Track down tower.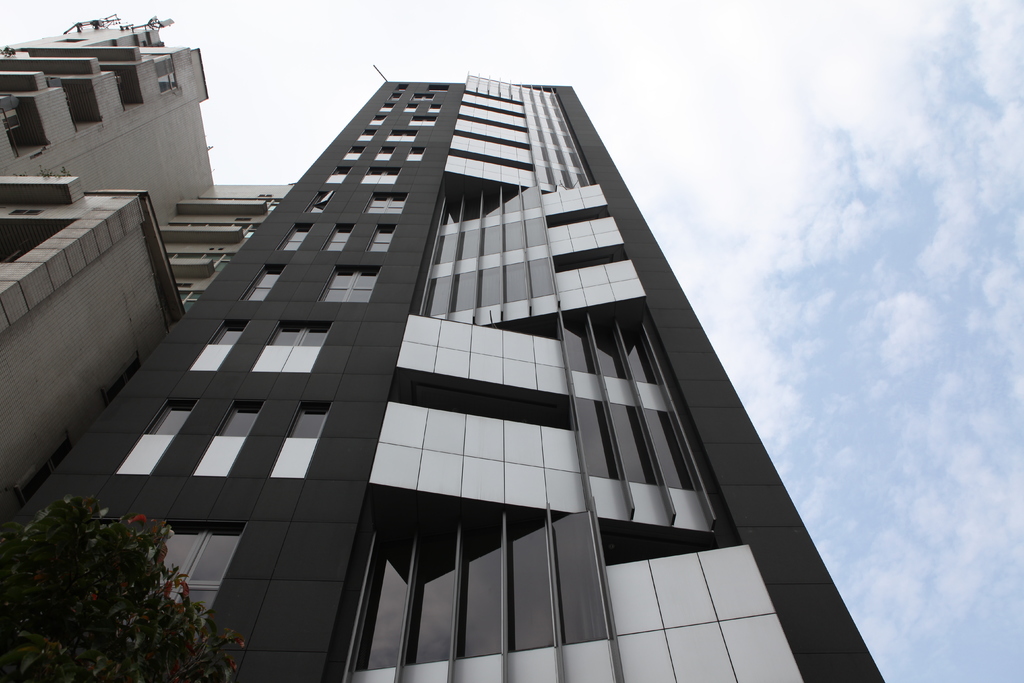
Tracked to (left=99, top=42, right=876, bottom=665).
